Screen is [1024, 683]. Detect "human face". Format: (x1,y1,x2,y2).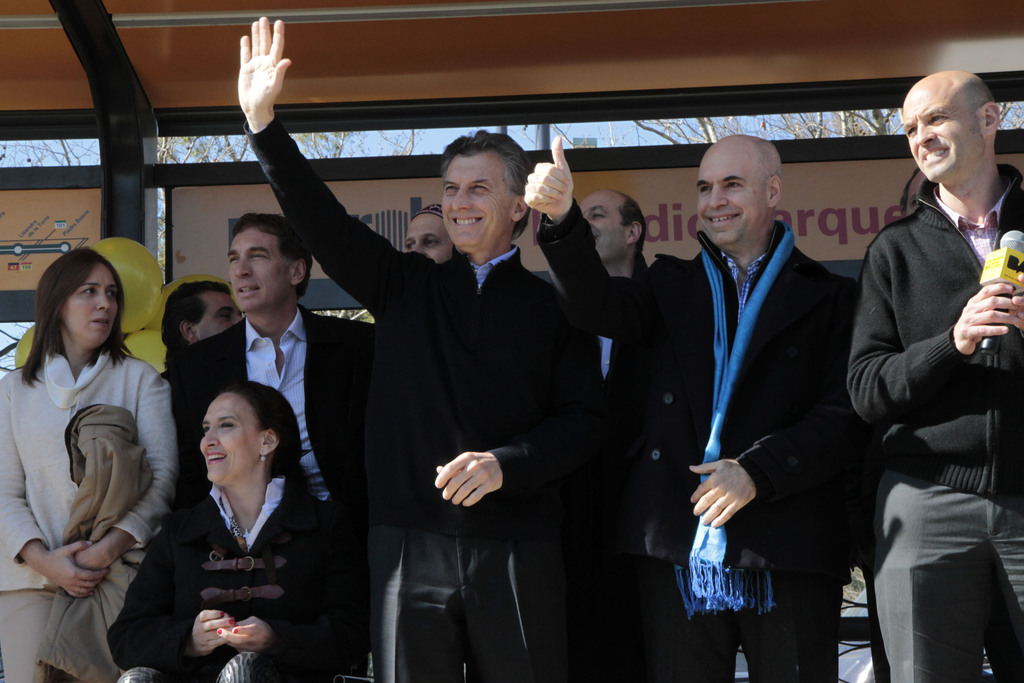
(200,388,259,487).
